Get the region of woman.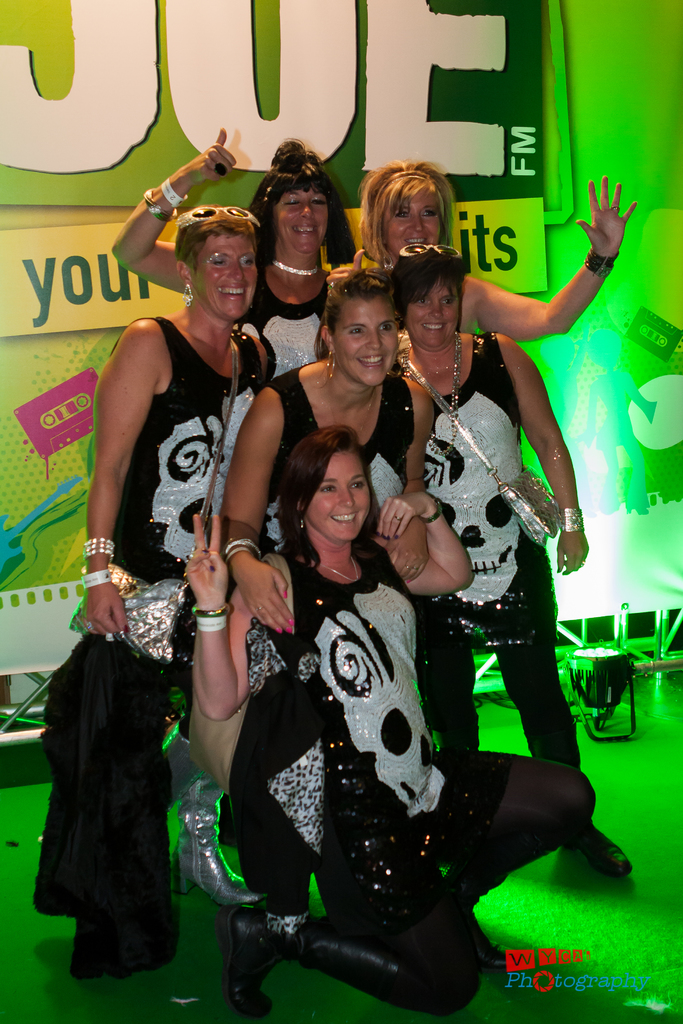
crop(397, 242, 607, 871).
